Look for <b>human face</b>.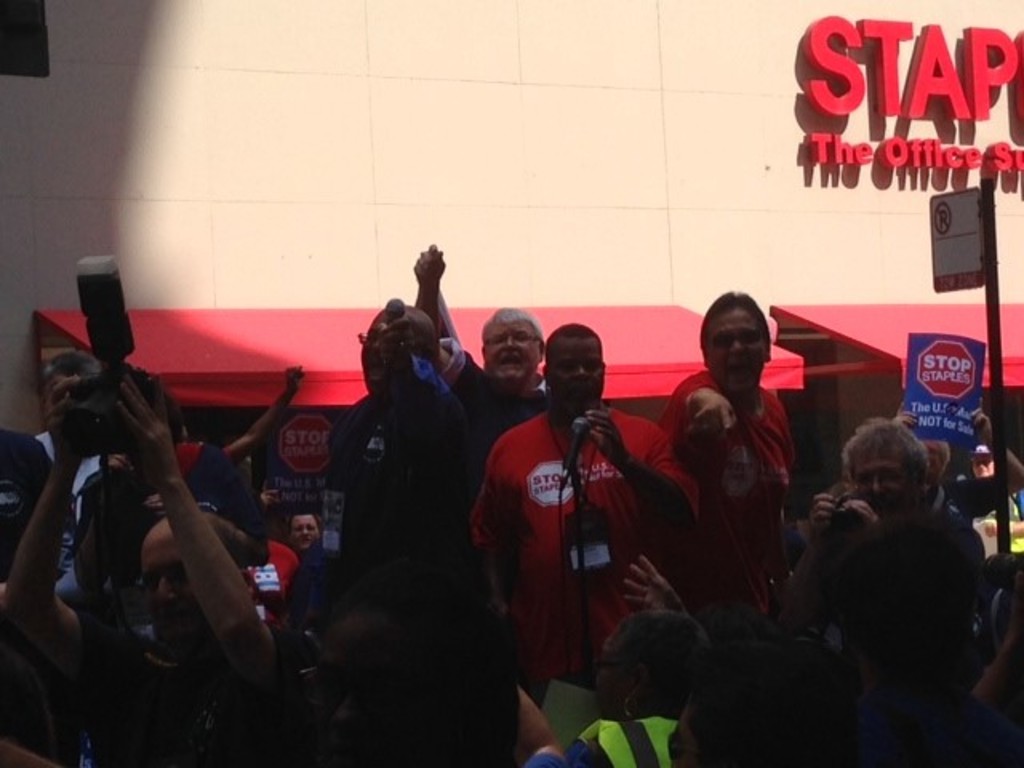
Found: box(698, 296, 765, 389).
